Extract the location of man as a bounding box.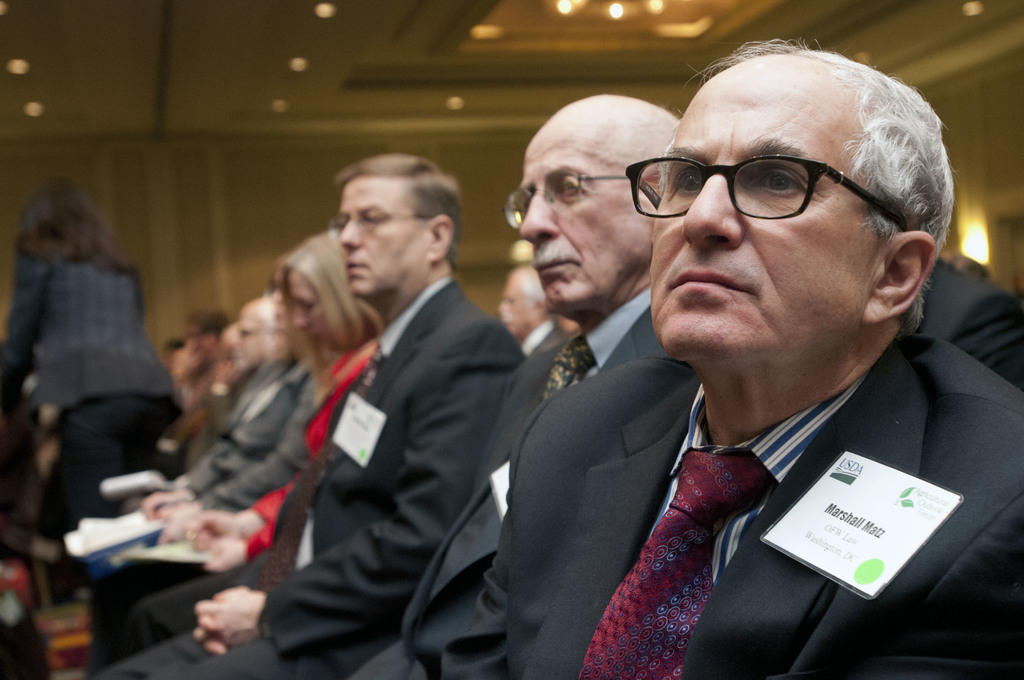
<box>88,142,528,679</box>.
